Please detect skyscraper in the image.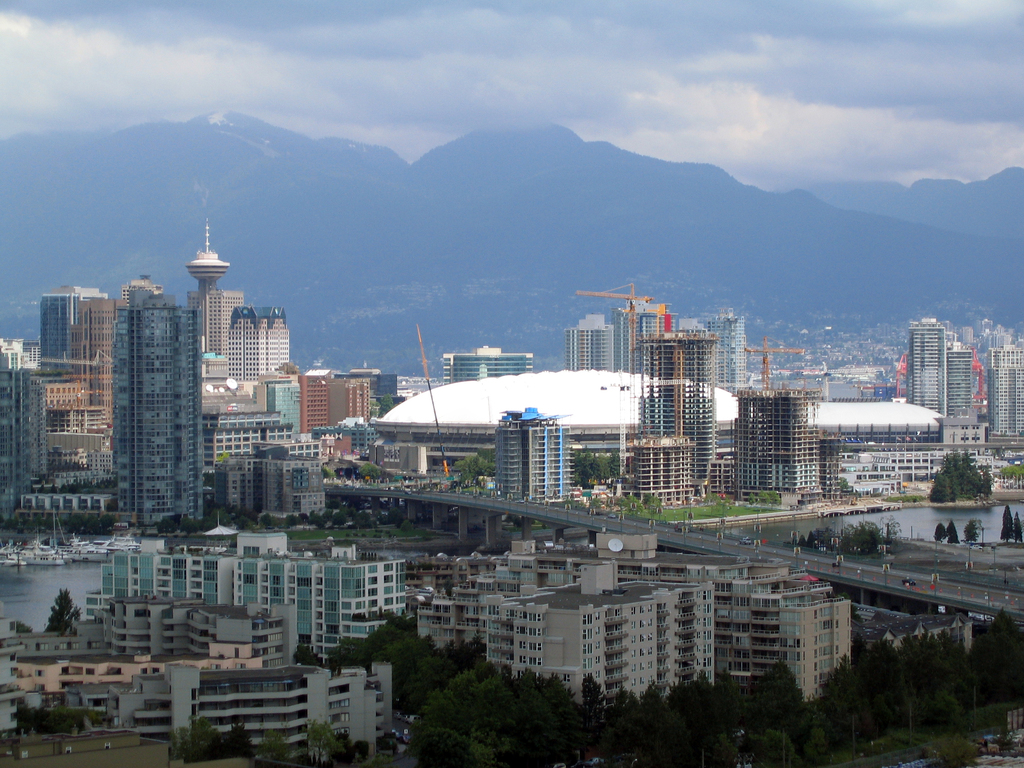
[left=0, top=281, right=120, bottom=519].
